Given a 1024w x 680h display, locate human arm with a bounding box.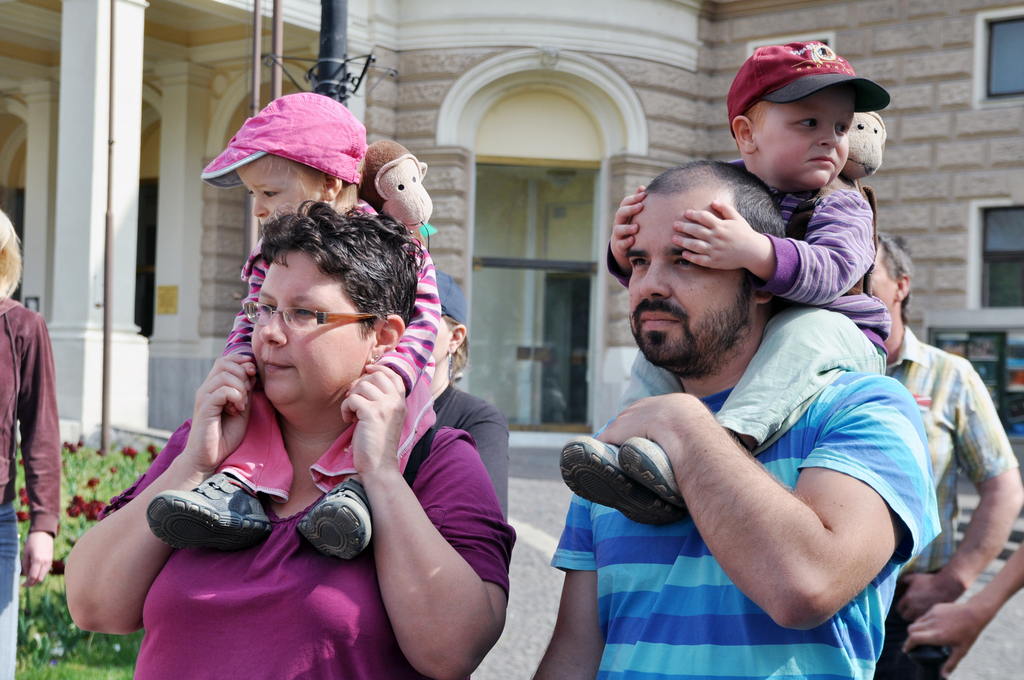
Located: [901,549,1023,679].
